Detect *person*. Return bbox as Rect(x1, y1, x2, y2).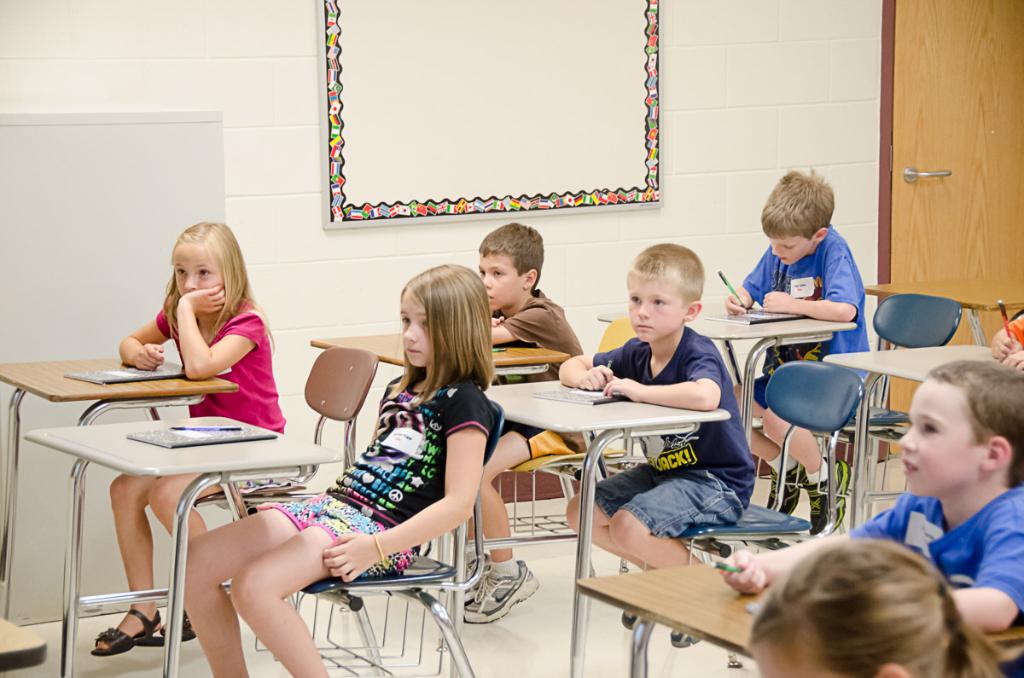
Rect(987, 309, 1023, 375).
